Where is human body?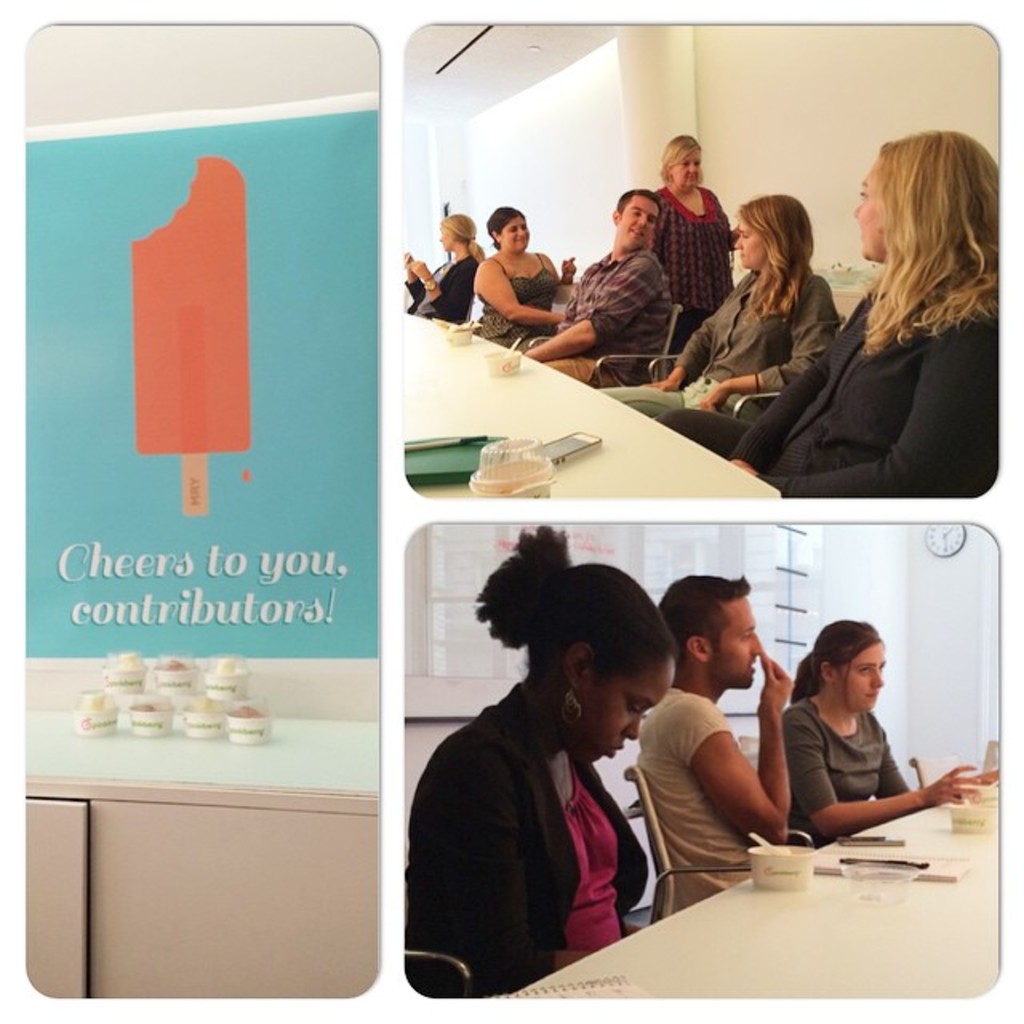
<region>597, 269, 840, 421</region>.
